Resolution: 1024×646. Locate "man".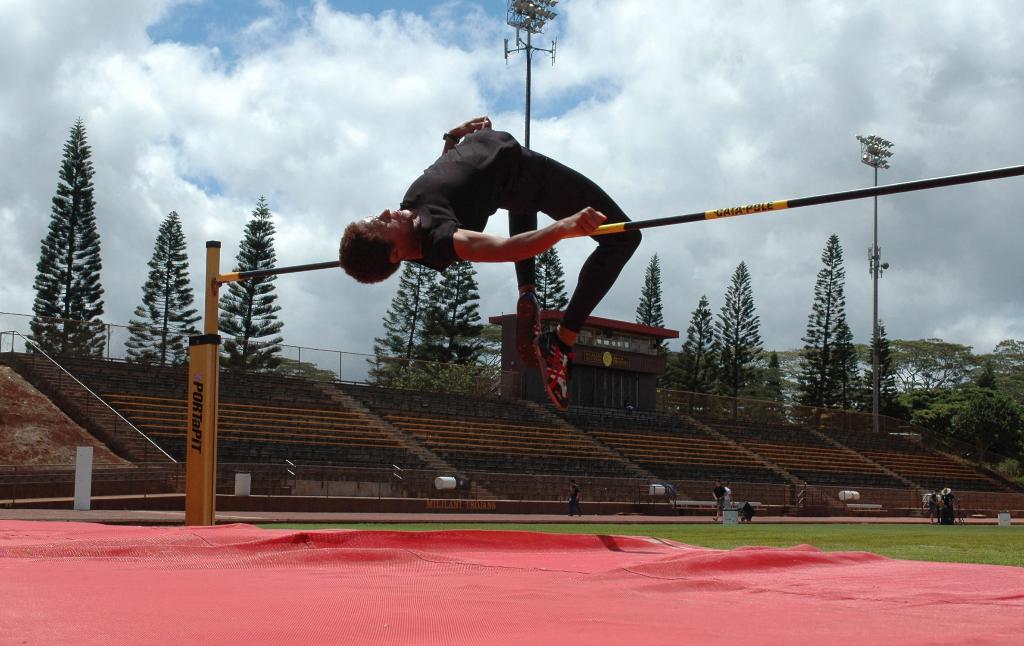
rect(564, 476, 586, 519).
